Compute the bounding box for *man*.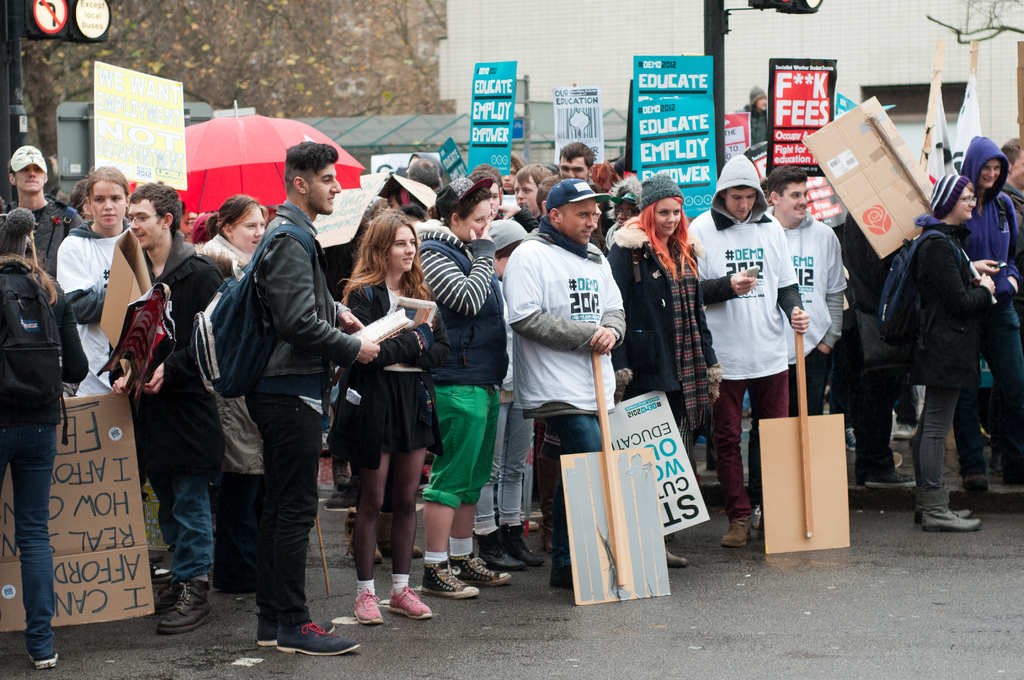
bbox=(512, 164, 554, 206).
